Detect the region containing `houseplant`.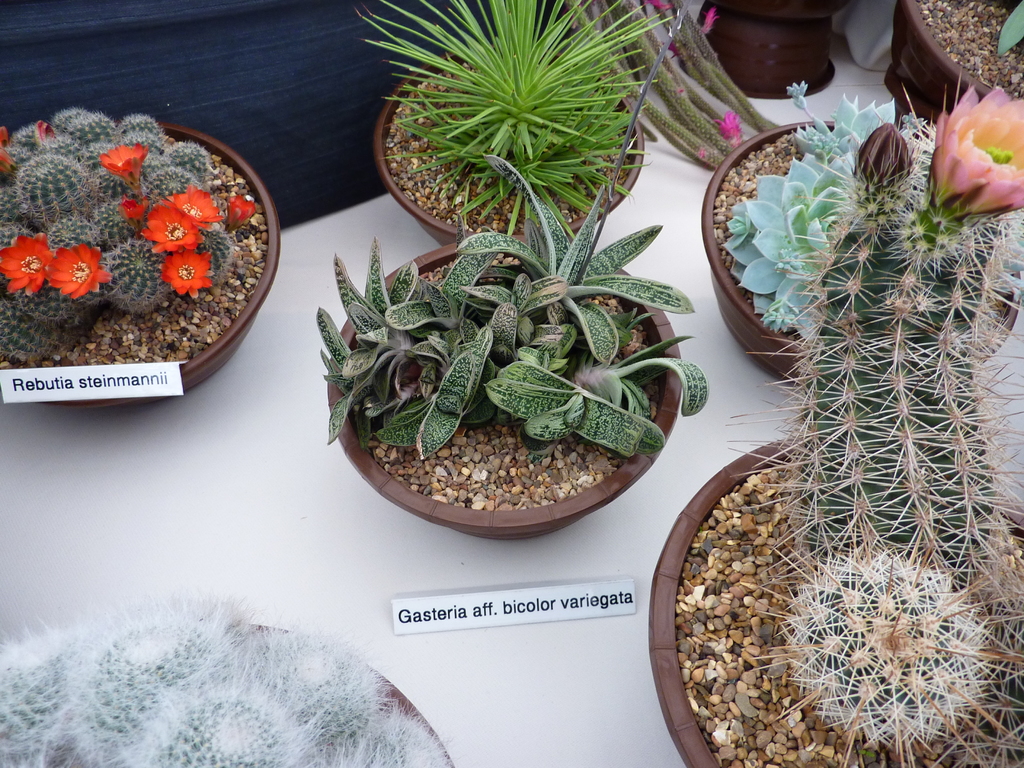
{"left": 888, "top": 0, "right": 1023, "bottom": 132}.
